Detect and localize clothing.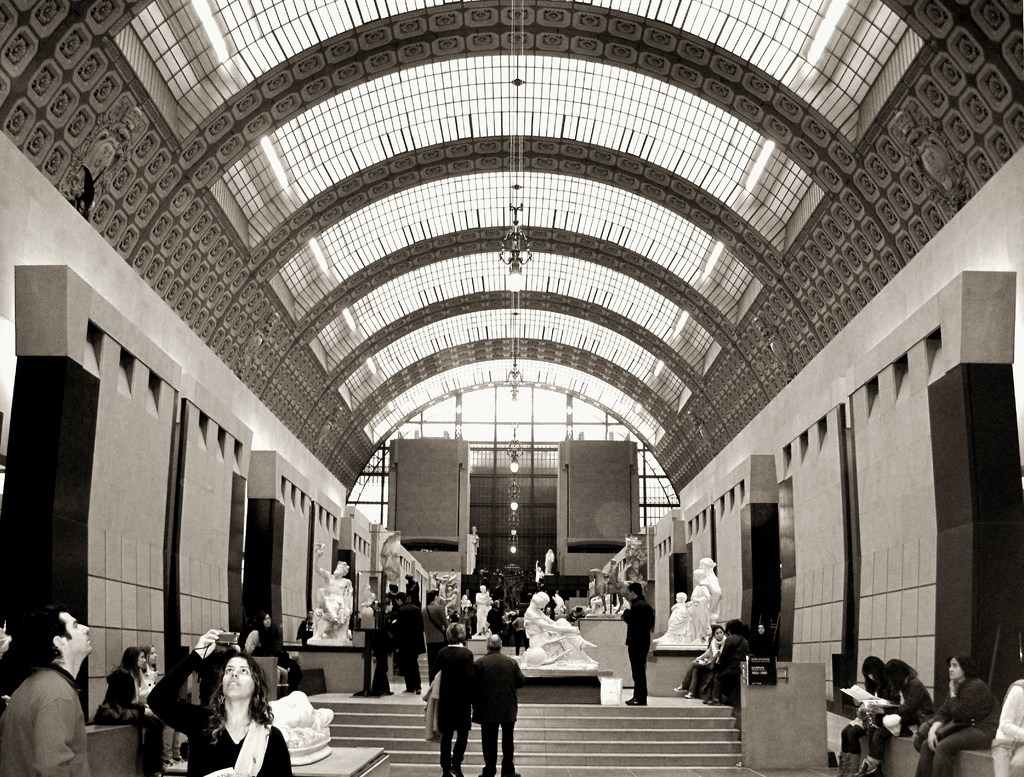
Localized at {"left": 909, "top": 676, "right": 995, "bottom": 776}.
